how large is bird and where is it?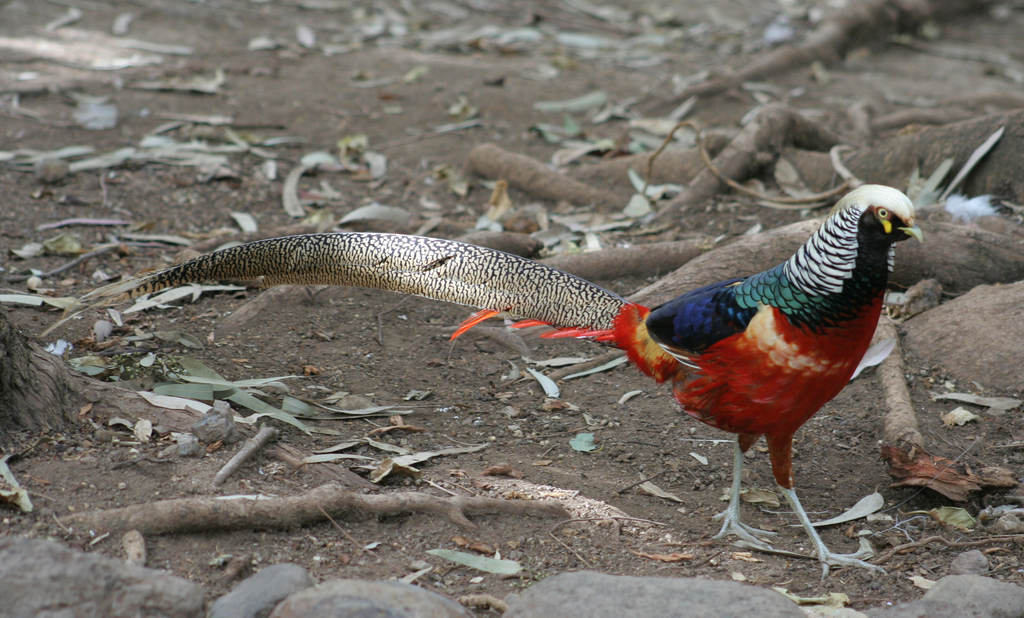
Bounding box: bbox=(147, 191, 902, 556).
